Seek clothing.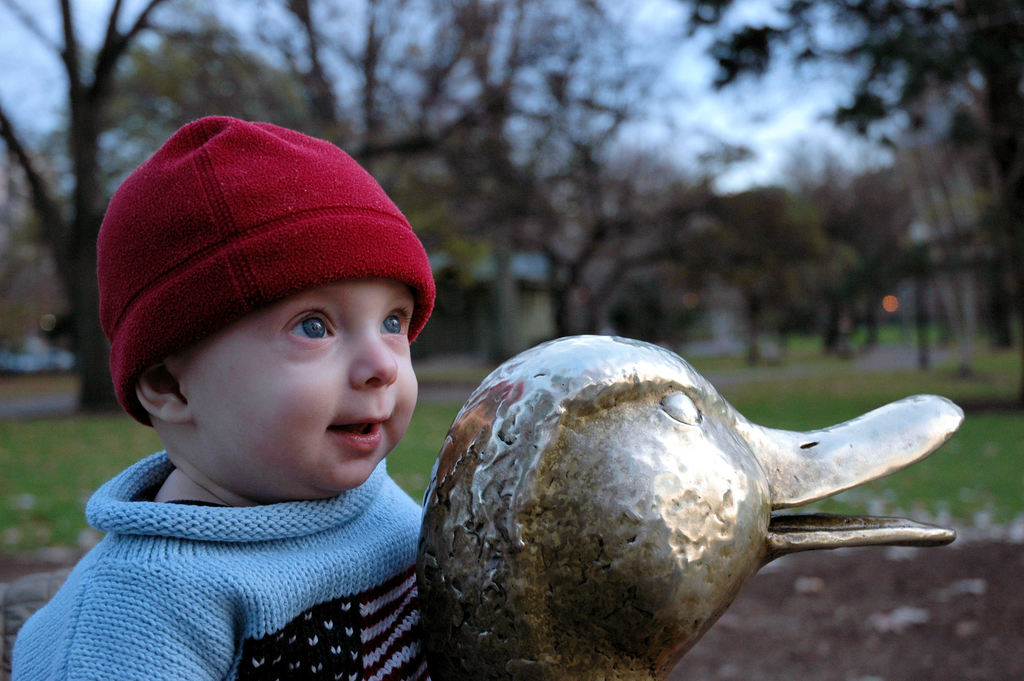
Rect(15, 448, 444, 660).
